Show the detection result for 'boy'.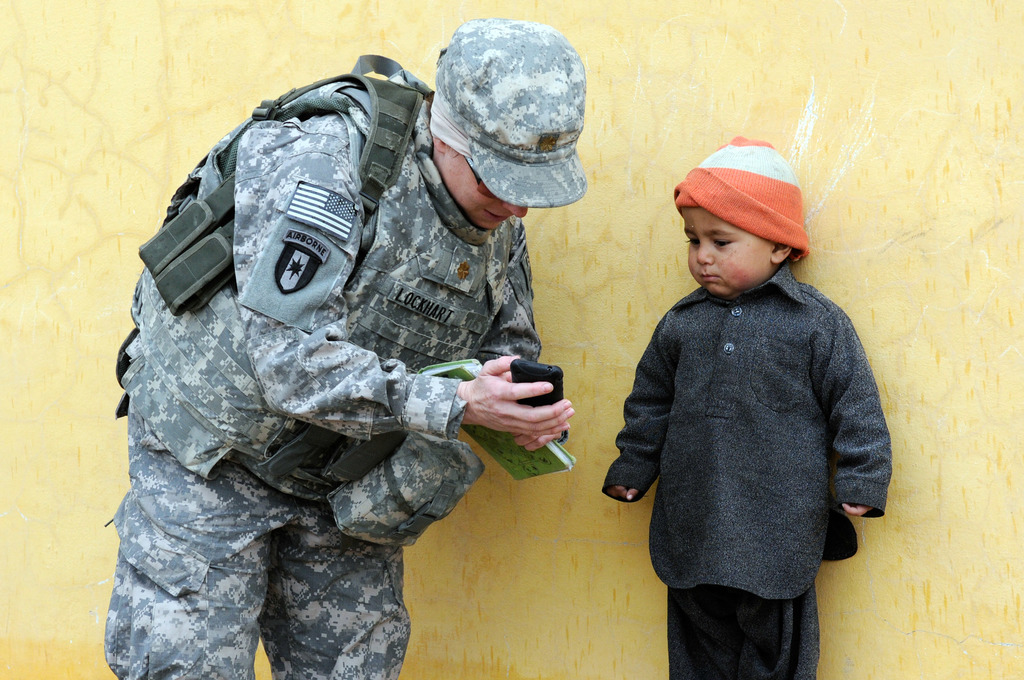
left=596, top=141, right=896, bottom=679.
